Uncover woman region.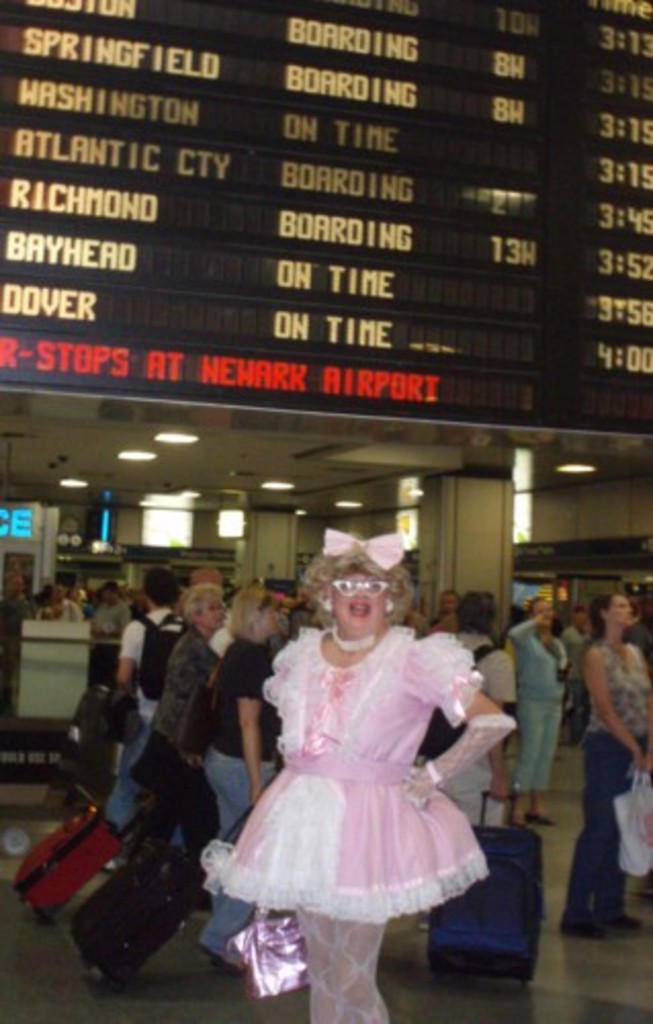
Uncovered: BBox(432, 586, 461, 635).
